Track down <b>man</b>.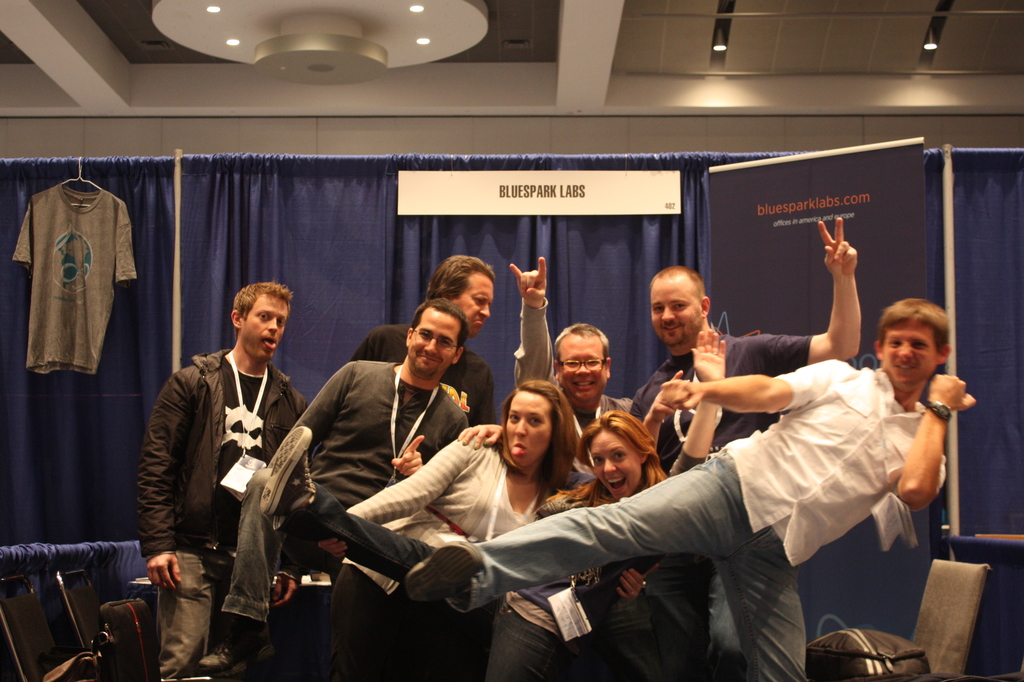
Tracked to 355,252,497,422.
